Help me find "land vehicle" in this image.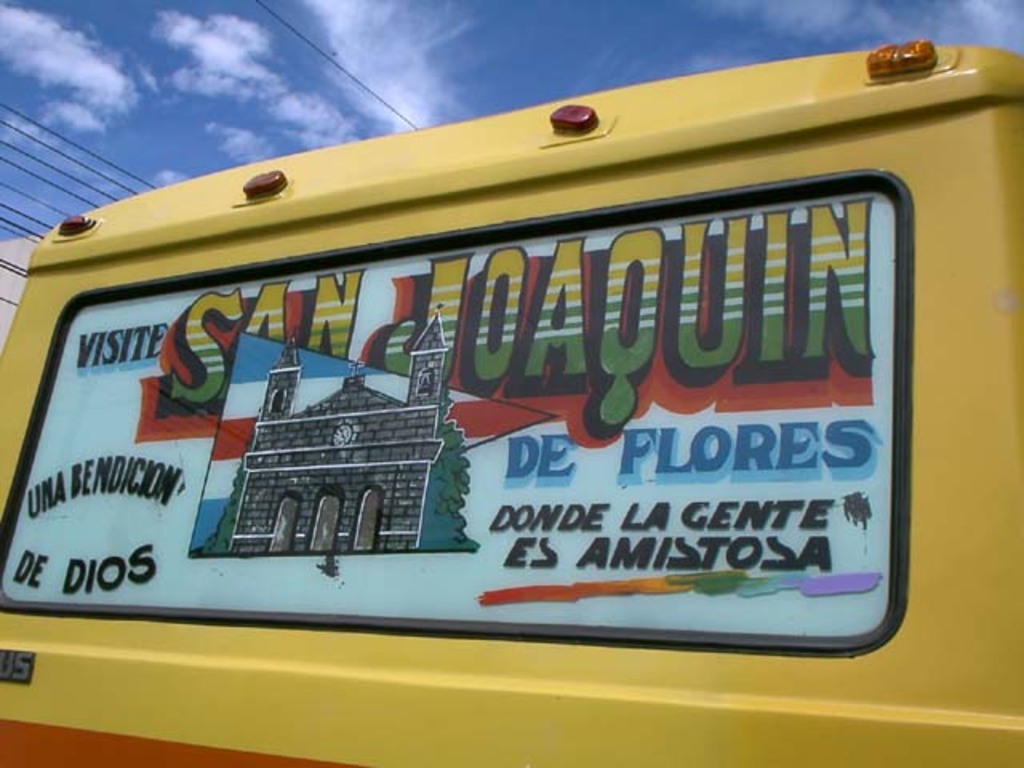
Found it: (30, 59, 1023, 702).
